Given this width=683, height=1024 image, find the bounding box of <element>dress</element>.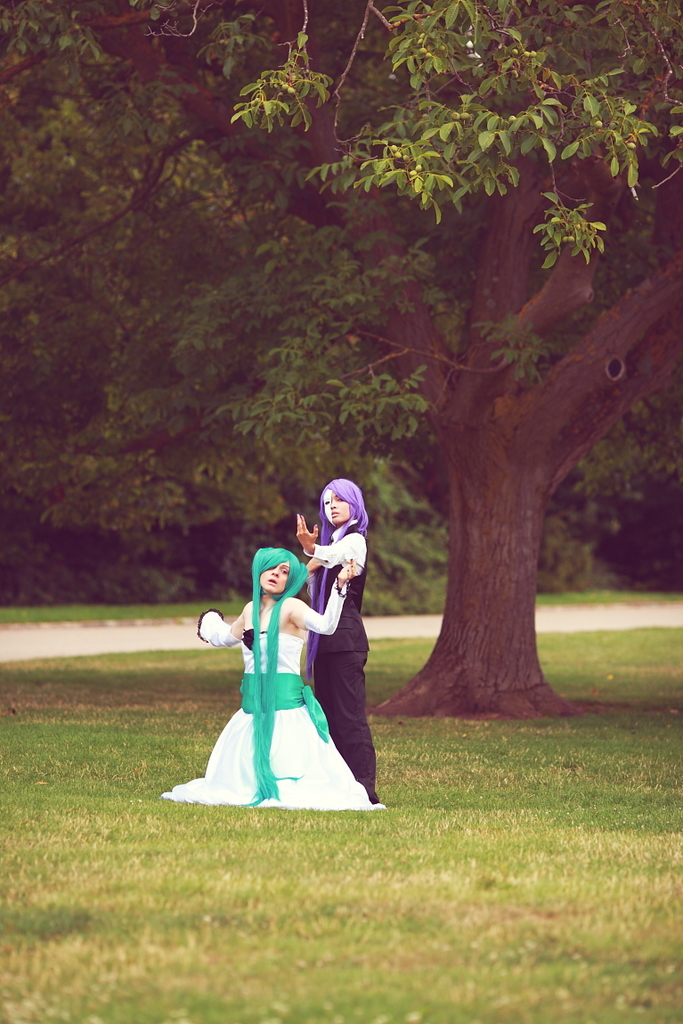
<bbox>159, 588, 387, 814</bbox>.
